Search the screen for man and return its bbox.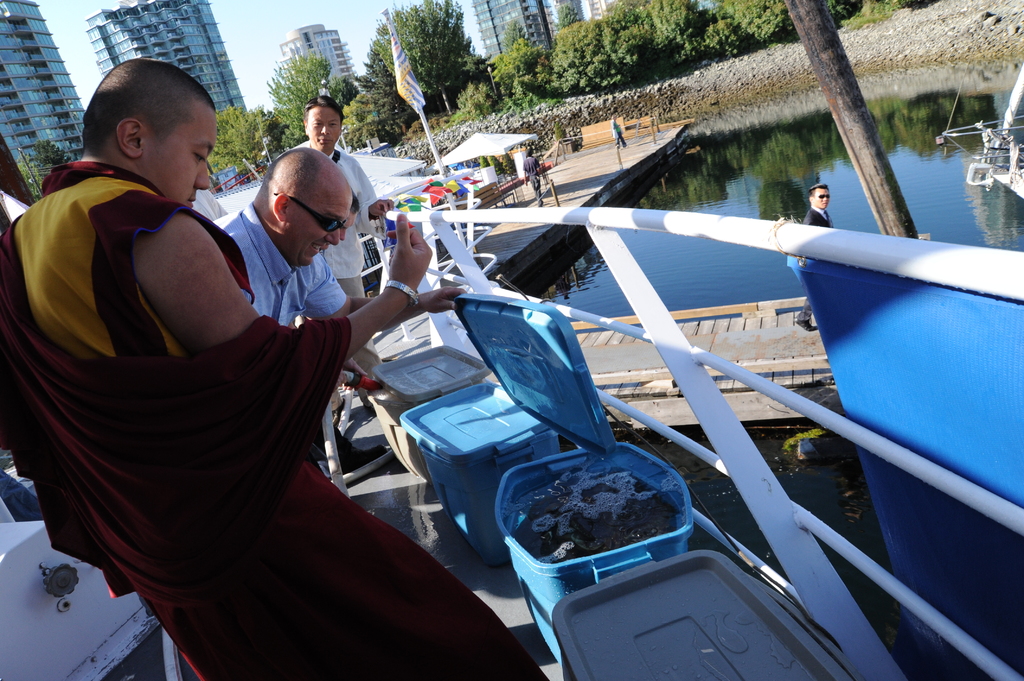
Found: locate(524, 147, 542, 209).
